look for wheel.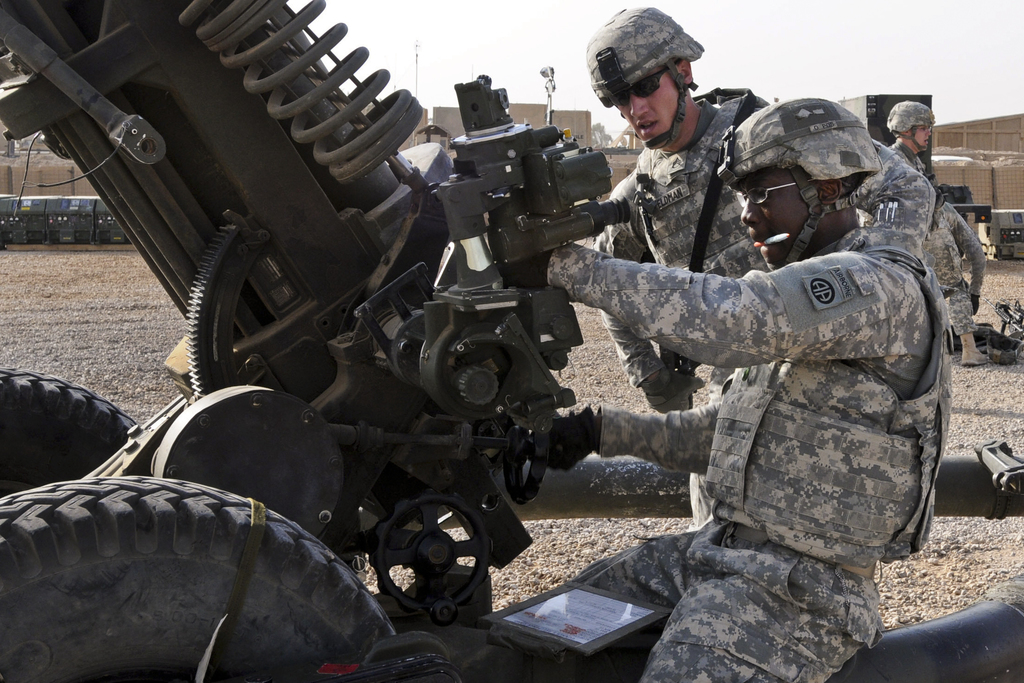
Found: {"x1": 0, "y1": 365, "x2": 136, "y2": 504}.
